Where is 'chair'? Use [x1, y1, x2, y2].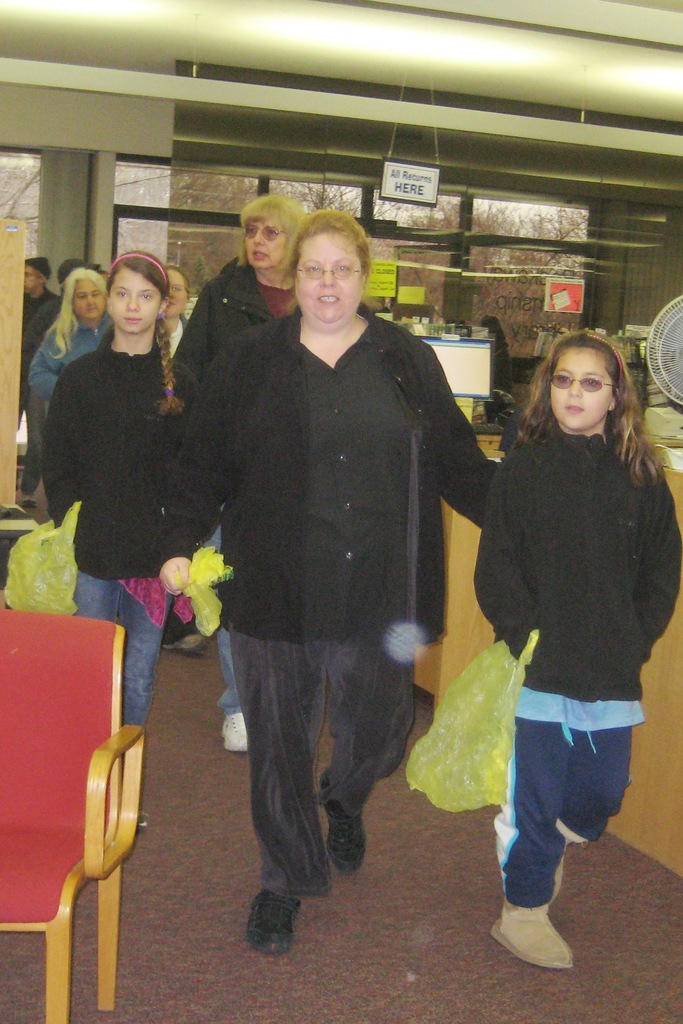
[1, 528, 163, 1023].
